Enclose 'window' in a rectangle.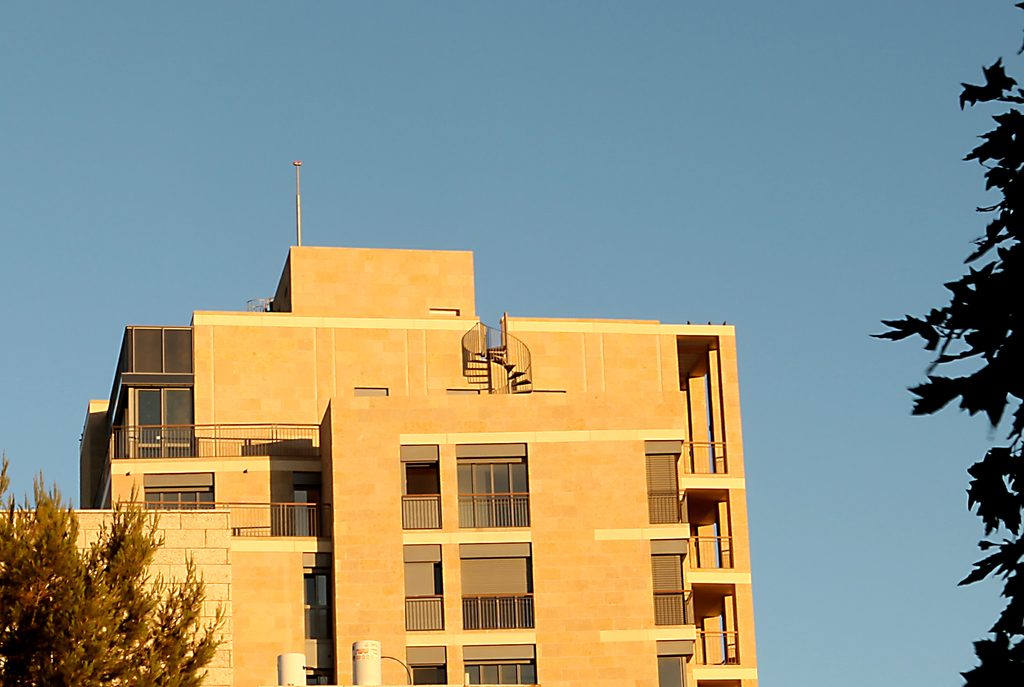
l=399, t=542, r=452, b=642.
